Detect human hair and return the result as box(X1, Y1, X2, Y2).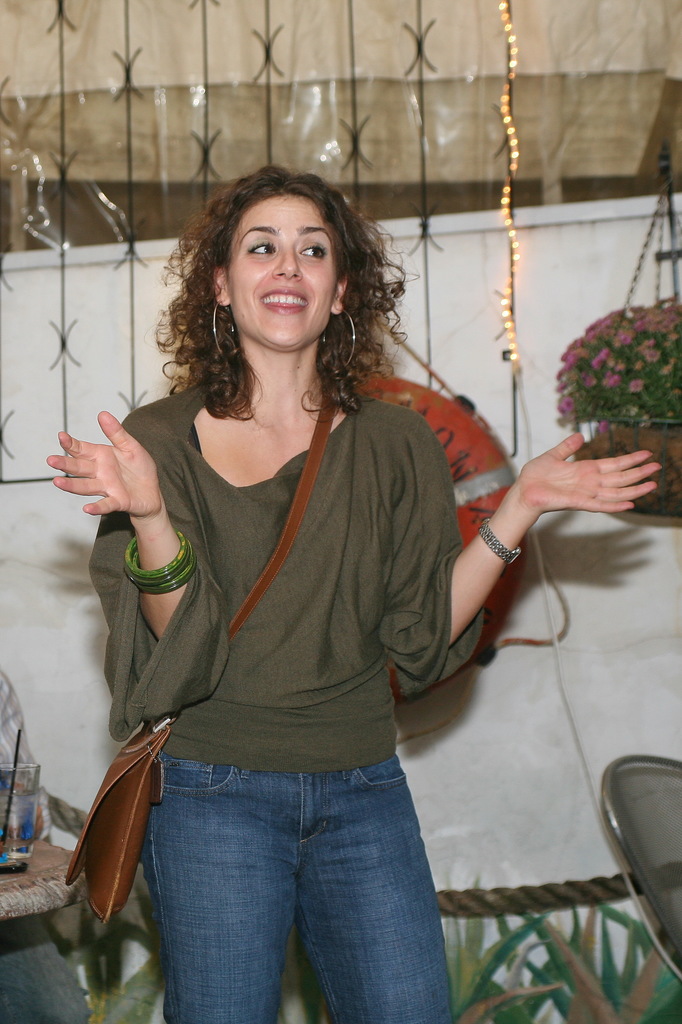
box(152, 163, 403, 440).
